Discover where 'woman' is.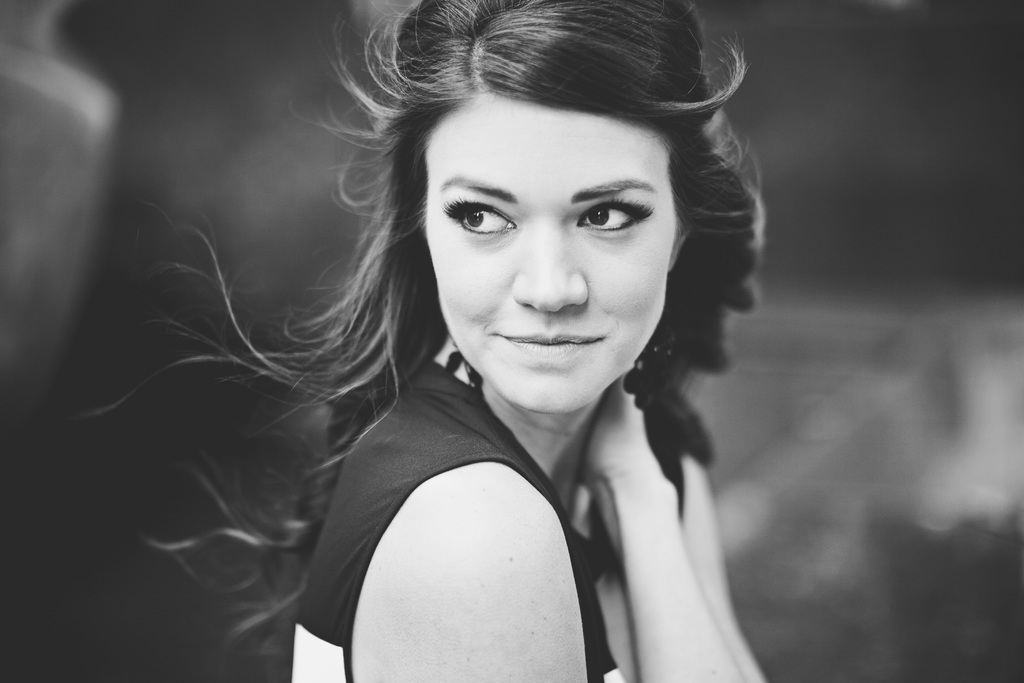
Discovered at BBox(79, 0, 774, 682).
